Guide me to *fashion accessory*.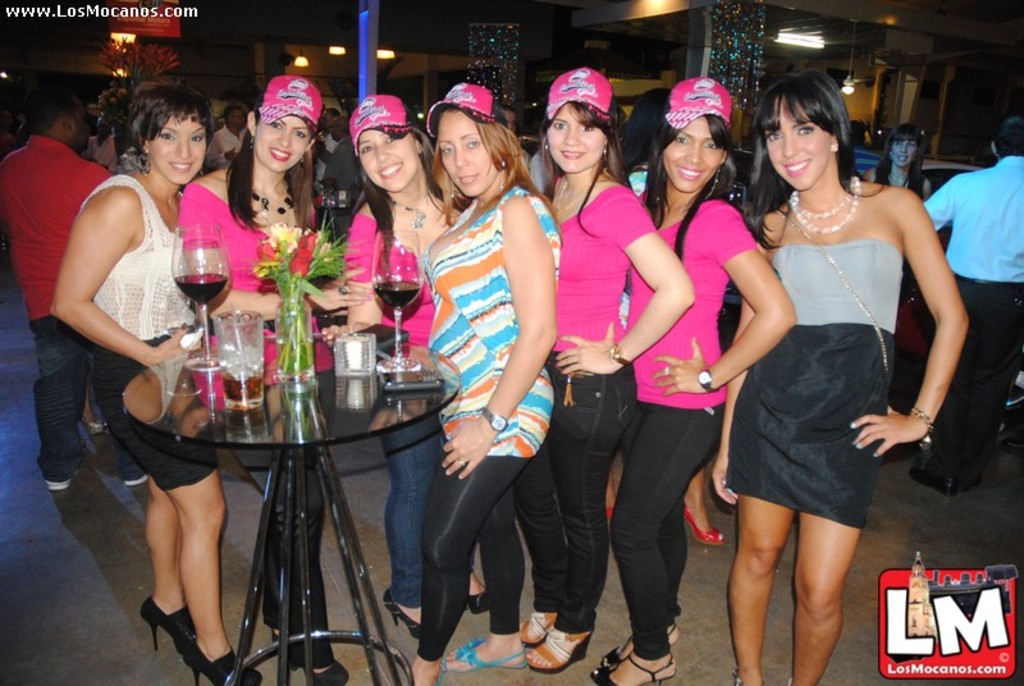
Guidance: (x1=294, y1=662, x2=348, y2=685).
